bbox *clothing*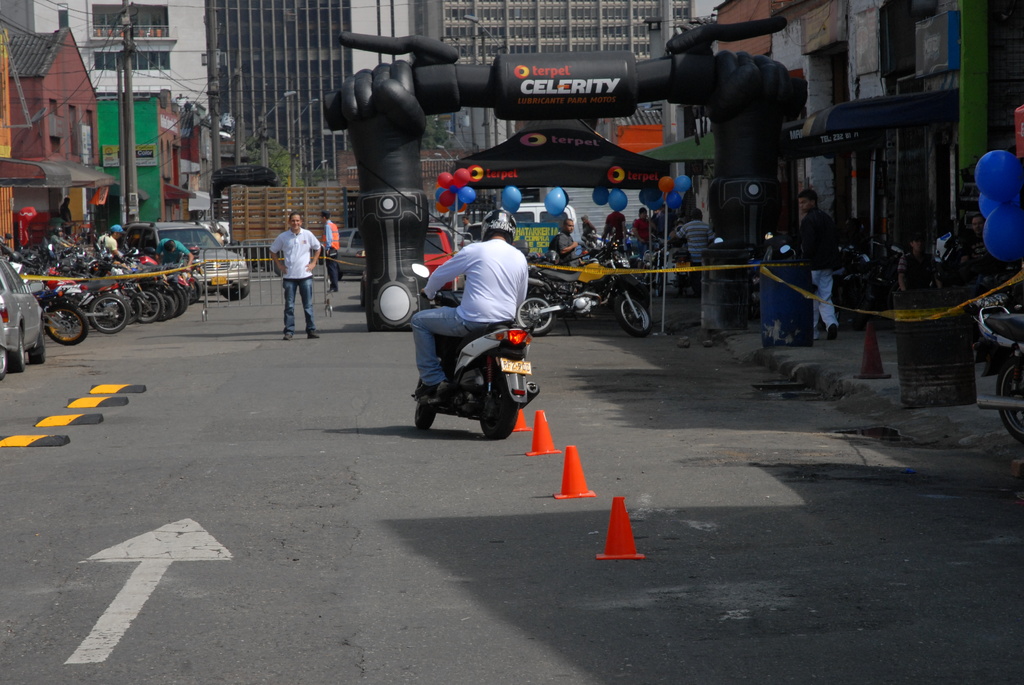
box(323, 217, 342, 284)
